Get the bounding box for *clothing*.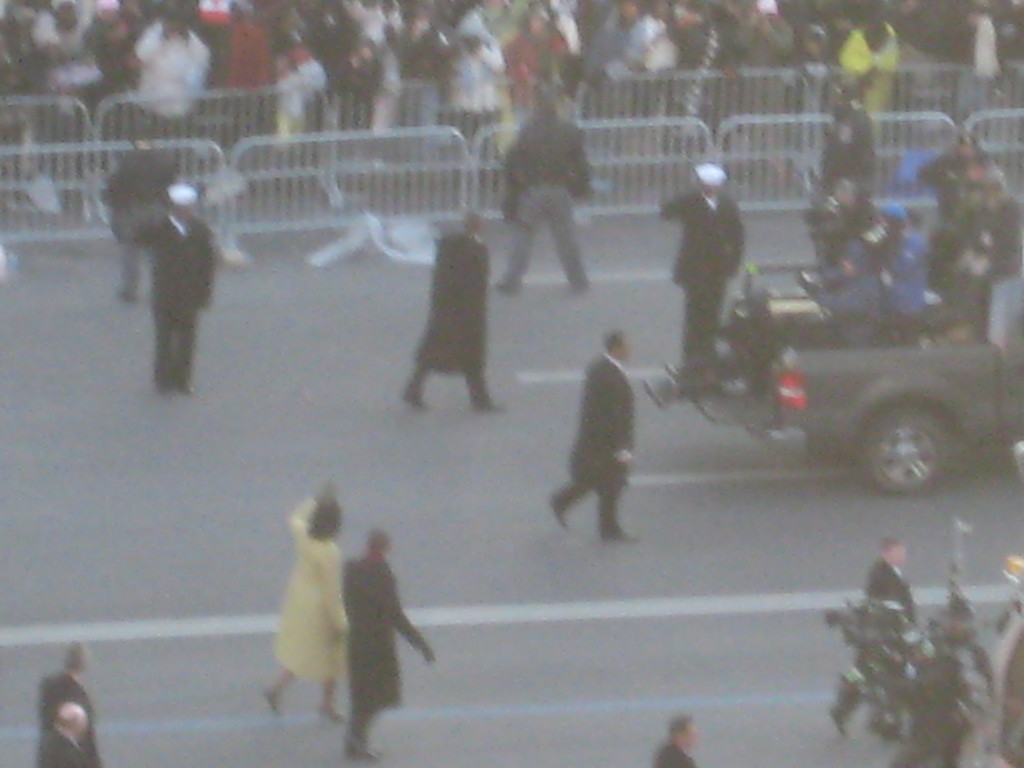
827 557 922 726.
